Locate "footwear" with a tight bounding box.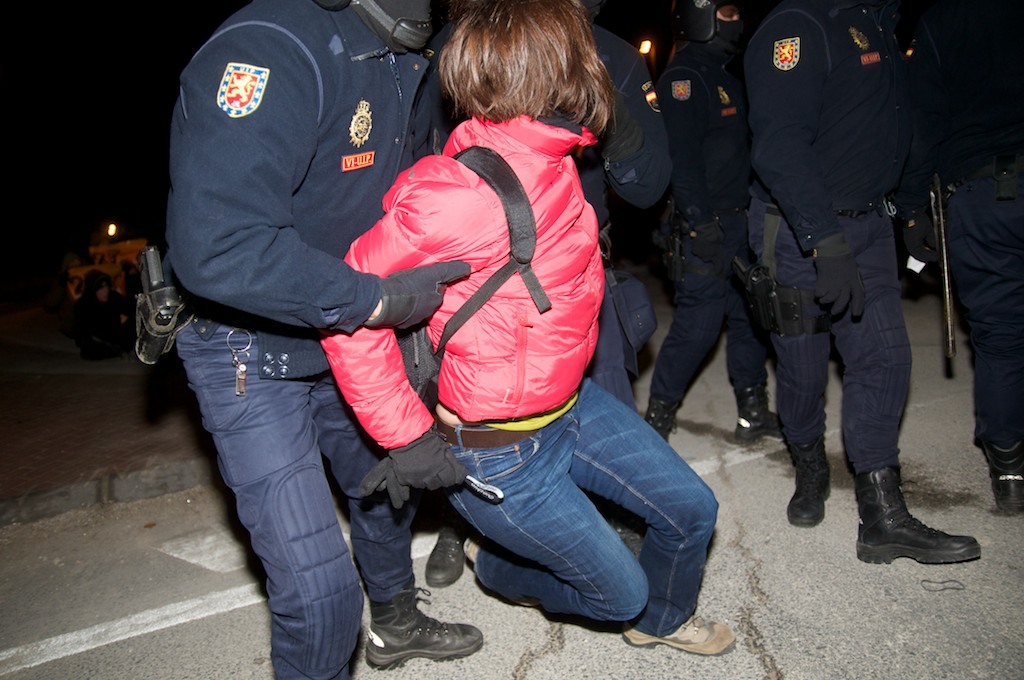
(x1=993, y1=473, x2=1023, y2=513).
